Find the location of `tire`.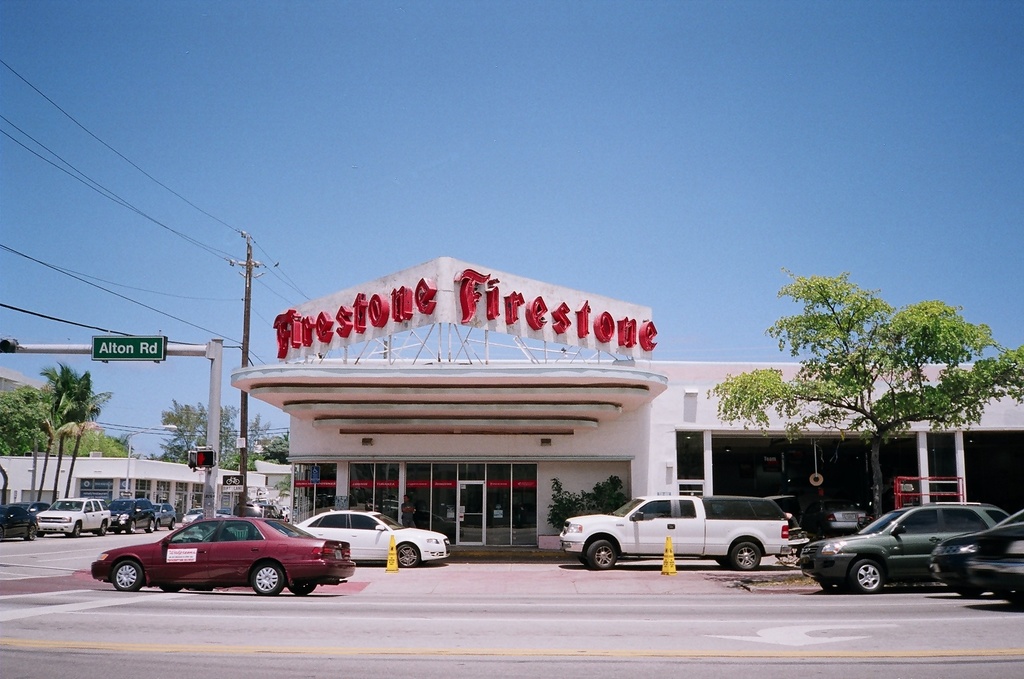
Location: 66:521:82:541.
